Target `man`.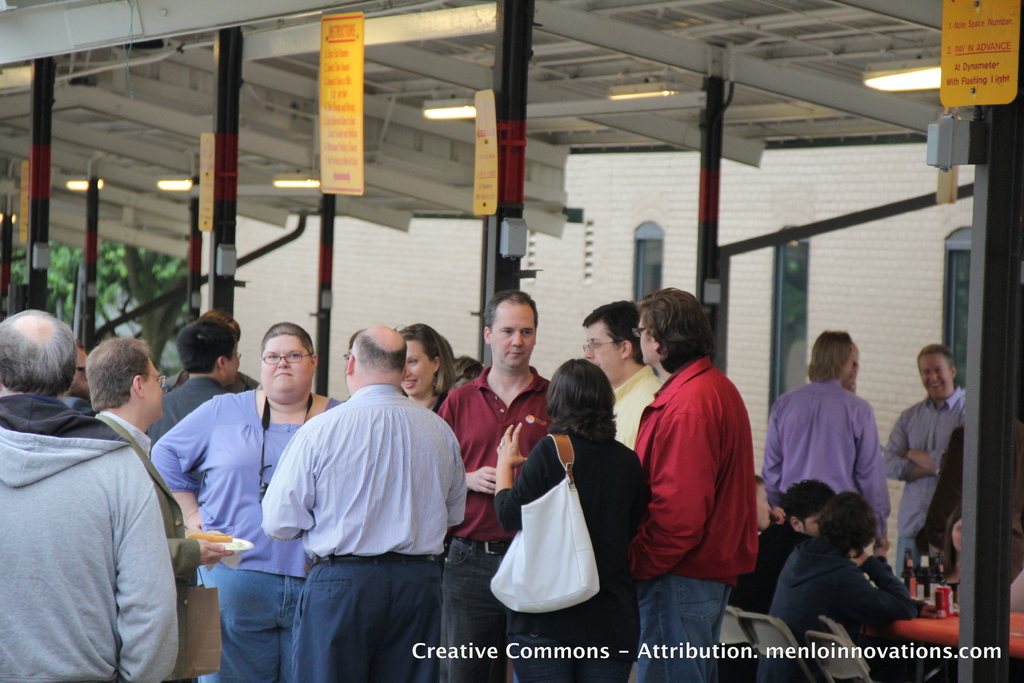
Target region: box=[729, 472, 941, 620].
